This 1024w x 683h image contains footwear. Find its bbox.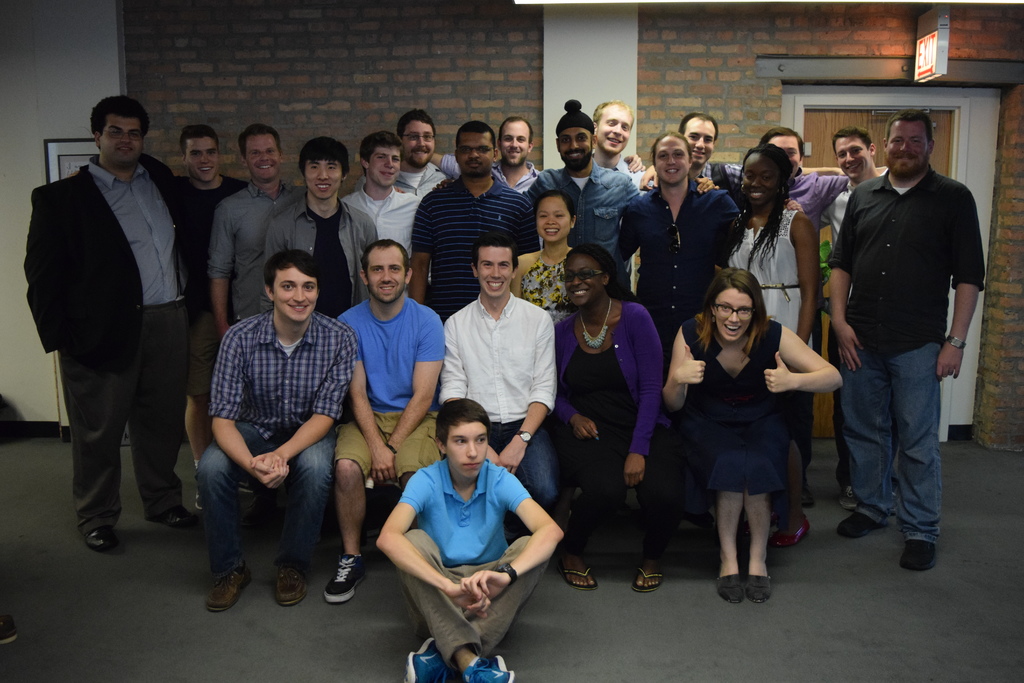
403,634,450,682.
